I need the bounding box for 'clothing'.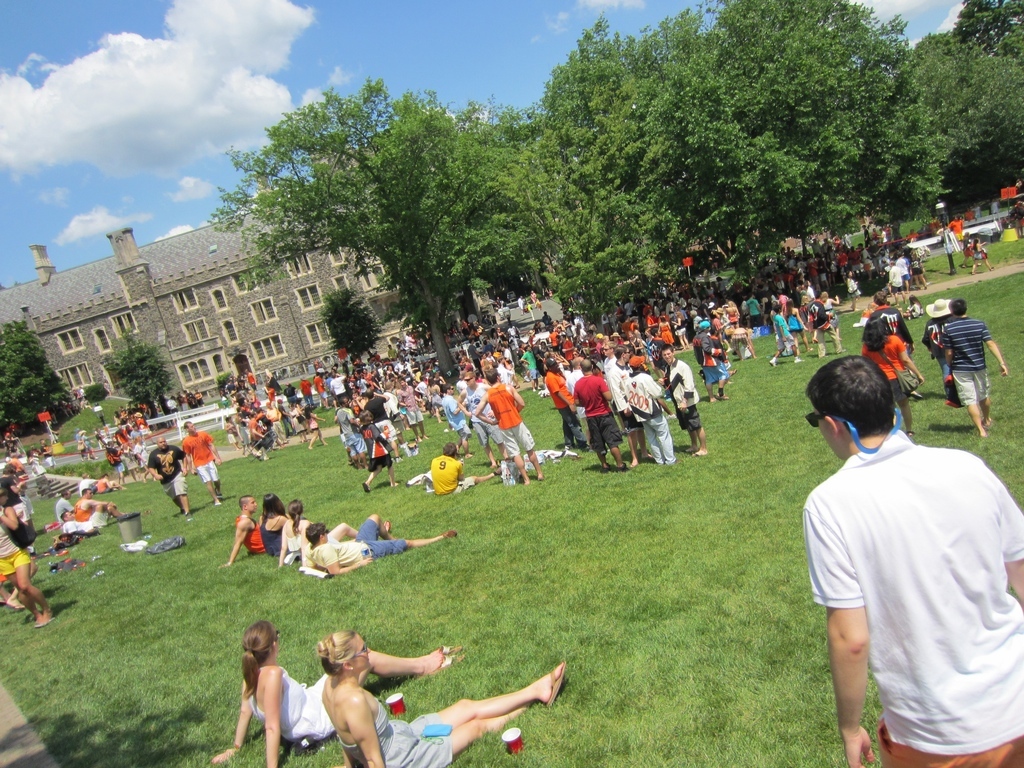
Here it is: {"x1": 577, "y1": 374, "x2": 624, "y2": 447}.
